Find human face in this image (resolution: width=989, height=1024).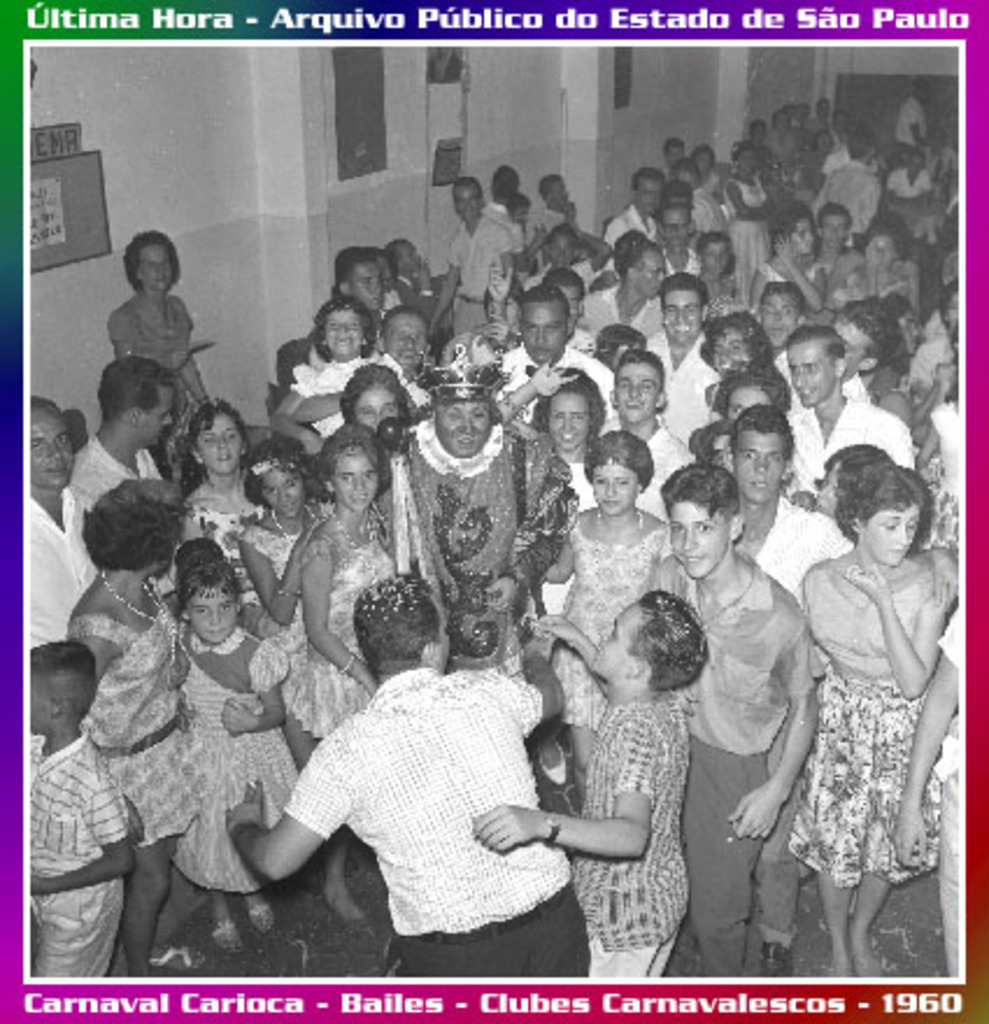
[left=728, top=384, right=766, bottom=421].
